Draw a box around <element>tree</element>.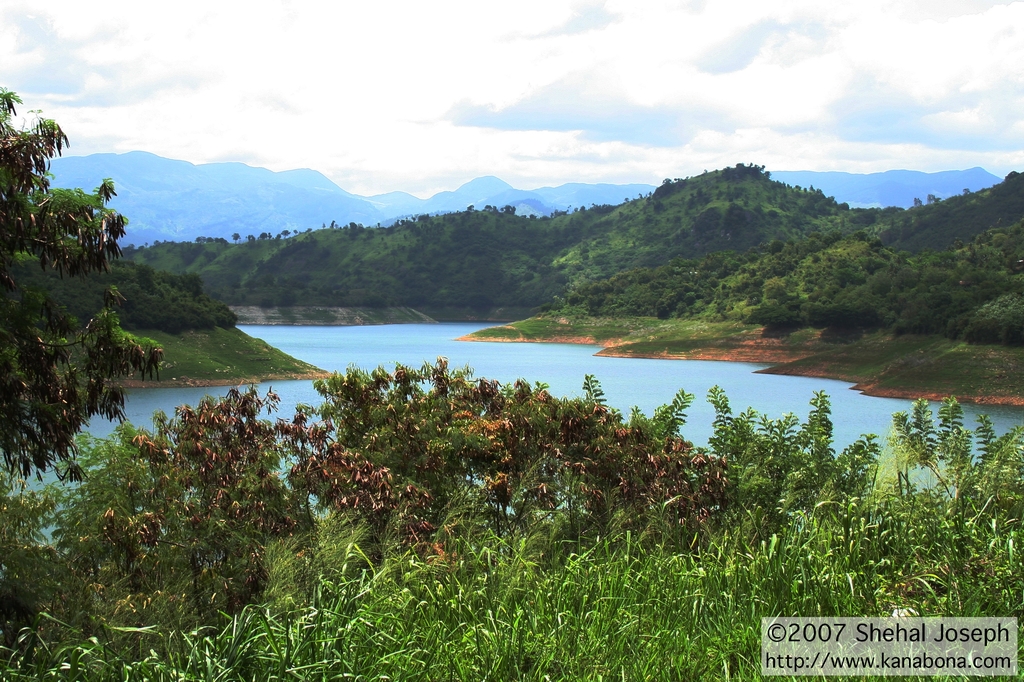
961, 185, 973, 193.
